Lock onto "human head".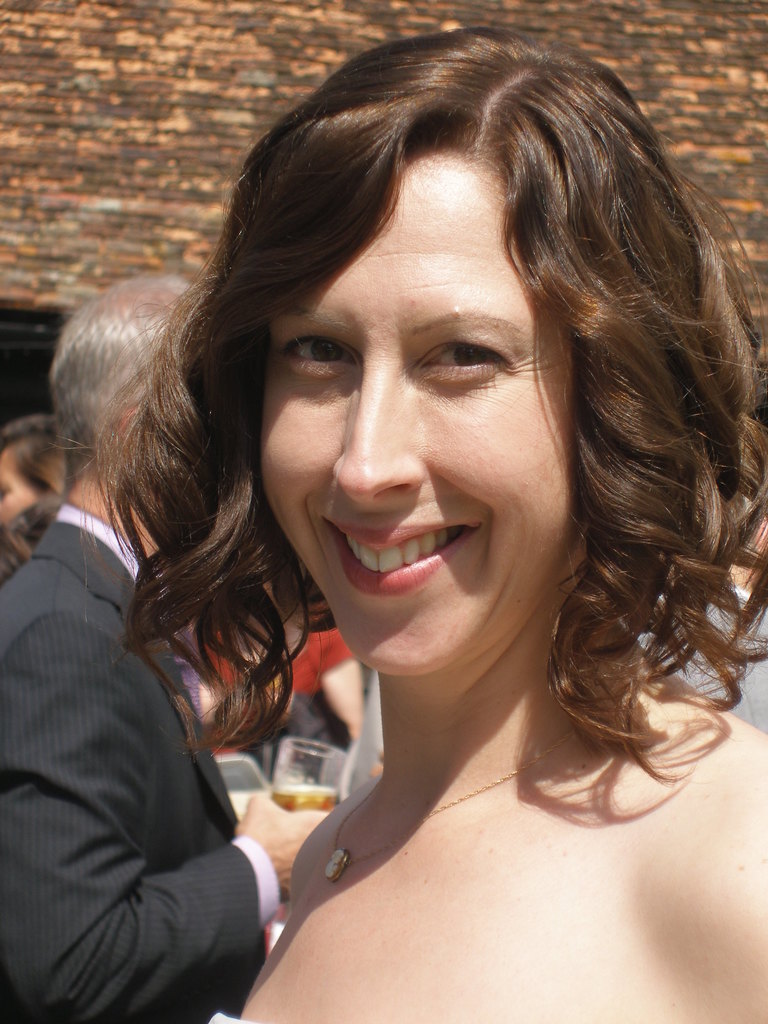
Locked: [52,271,193,552].
